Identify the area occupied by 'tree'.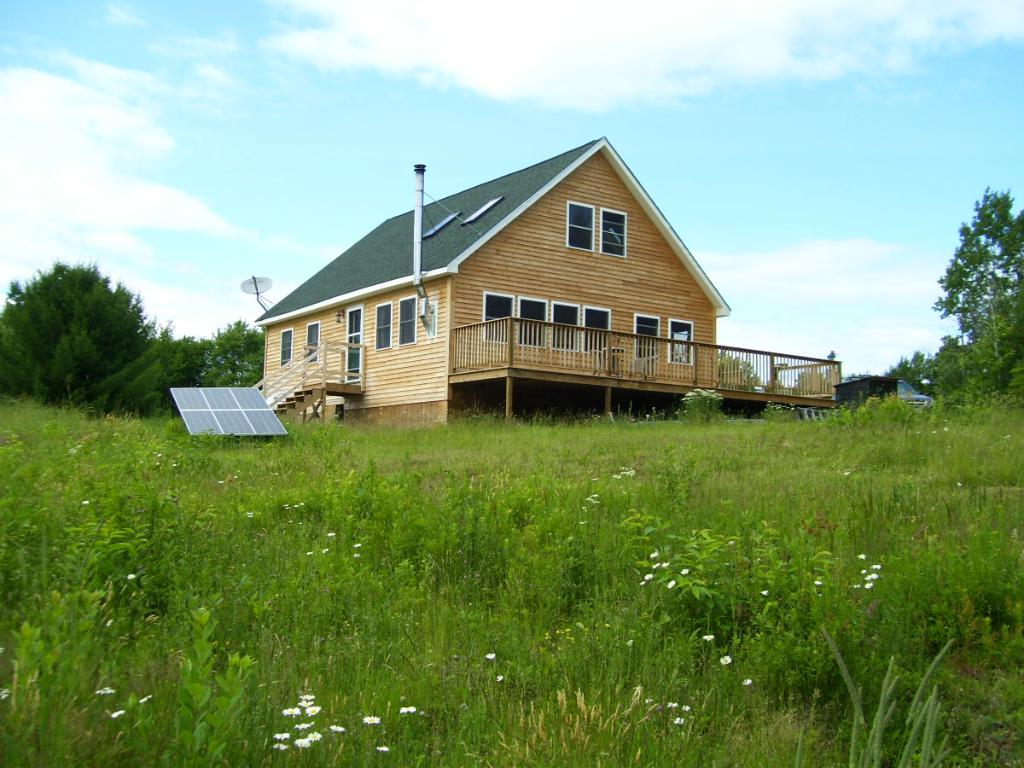
Area: [left=792, top=369, right=824, bottom=400].
